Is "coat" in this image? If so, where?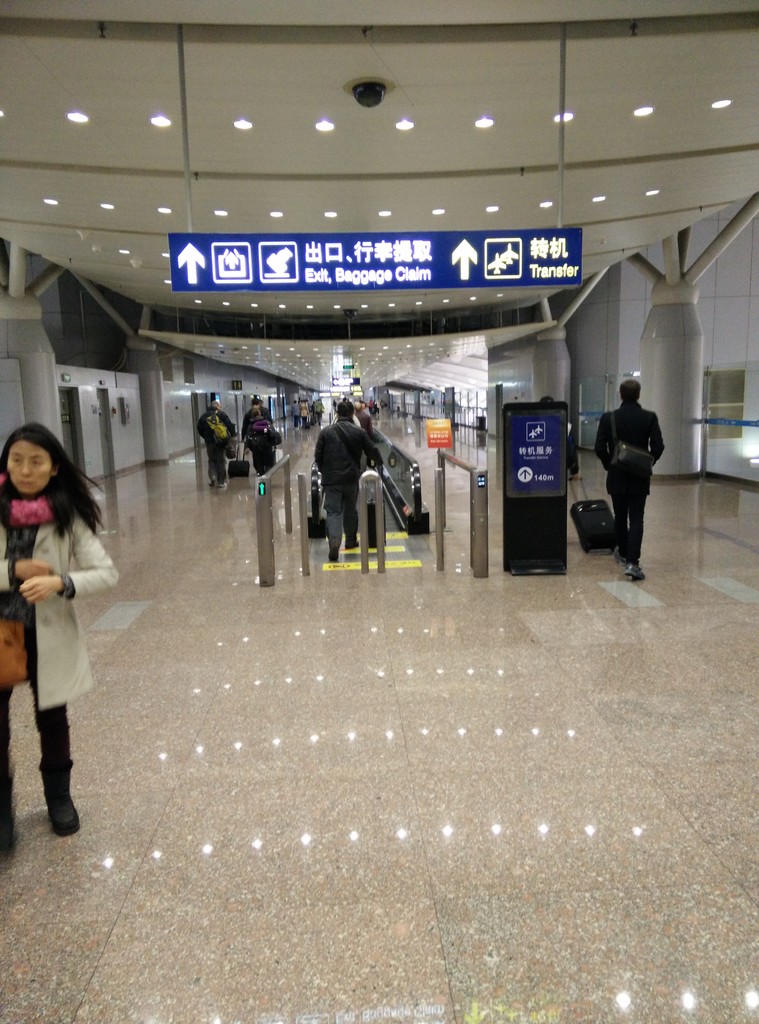
Yes, at <box>593,395,665,491</box>.
